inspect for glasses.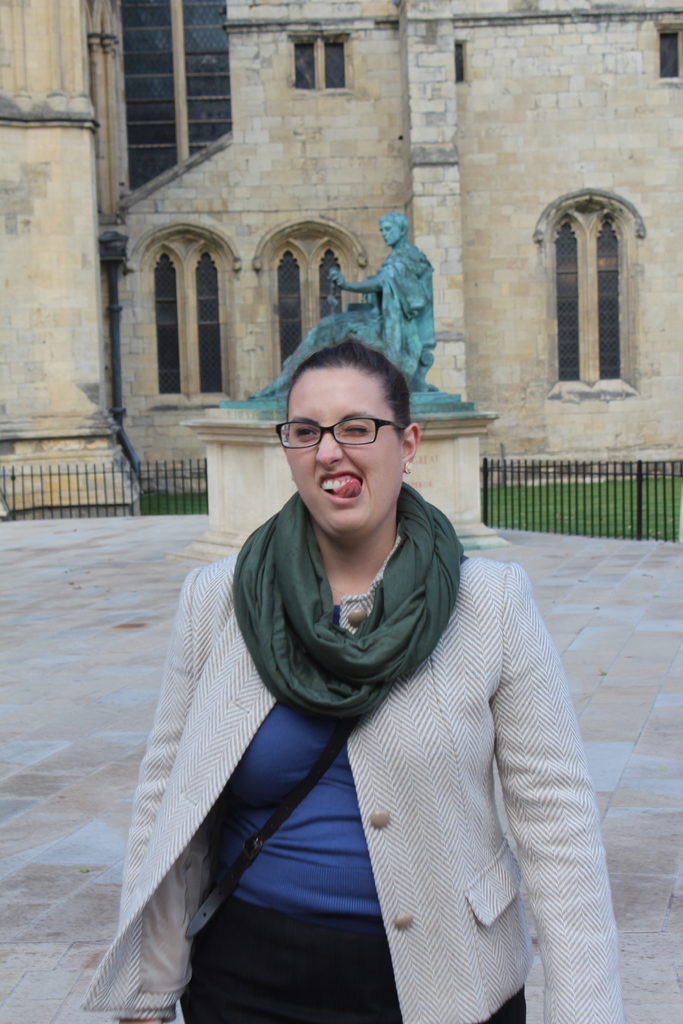
Inspection: crop(274, 417, 407, 451).
